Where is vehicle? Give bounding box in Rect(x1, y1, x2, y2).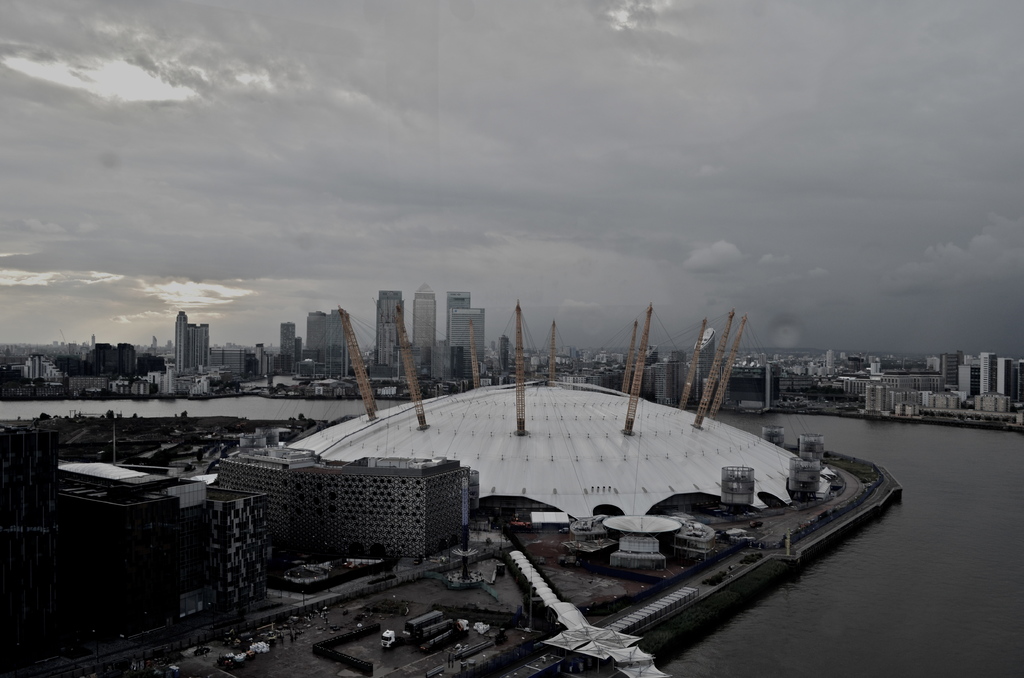
Rect(286, 617, 300, 624).
